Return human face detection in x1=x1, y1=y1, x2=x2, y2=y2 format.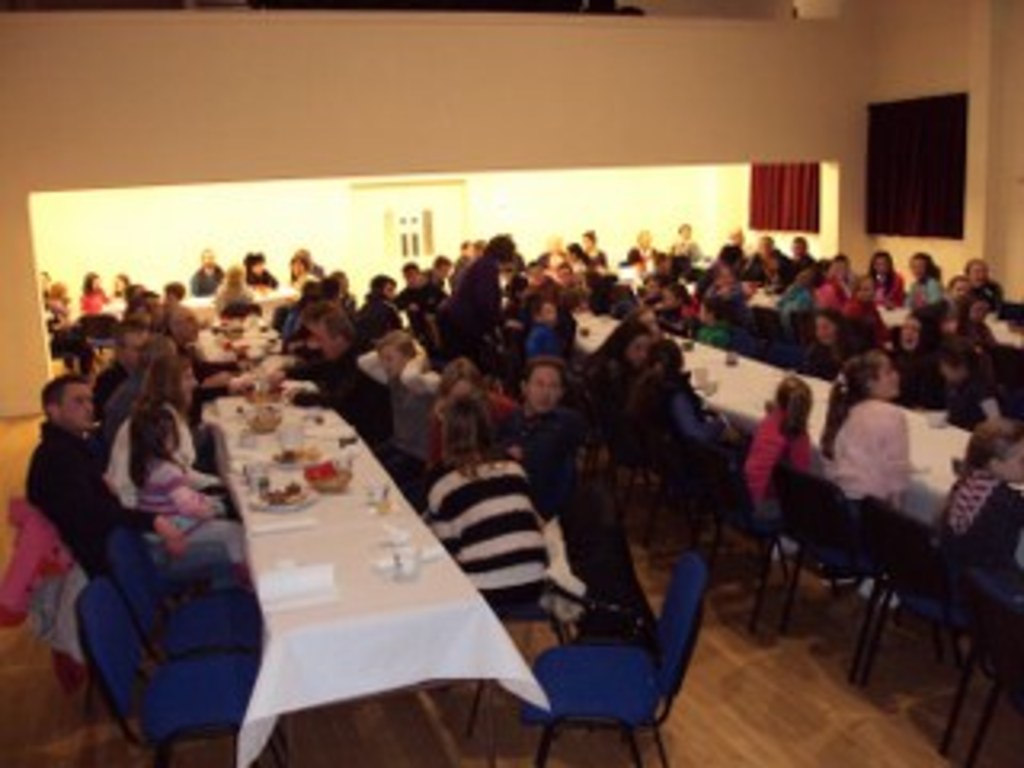
x1=758, y1=240, x2=771, y2=259.
